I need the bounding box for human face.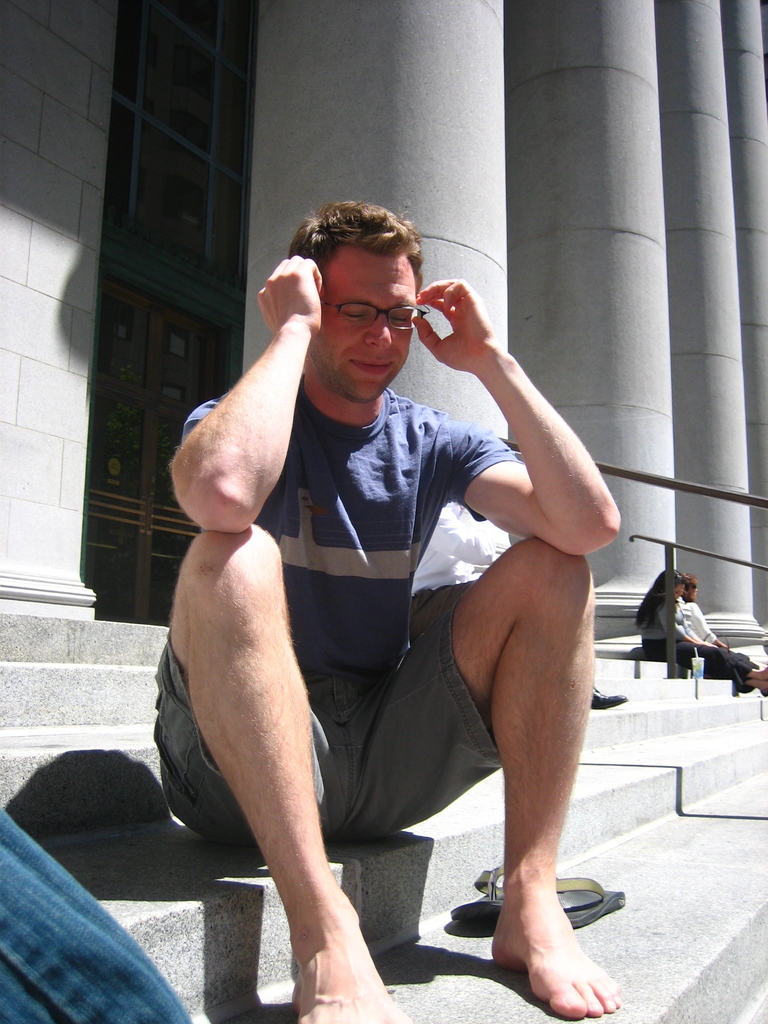
Here it is: {"left": 686, "top": 582, "right": 698, "bottom": 601}.
